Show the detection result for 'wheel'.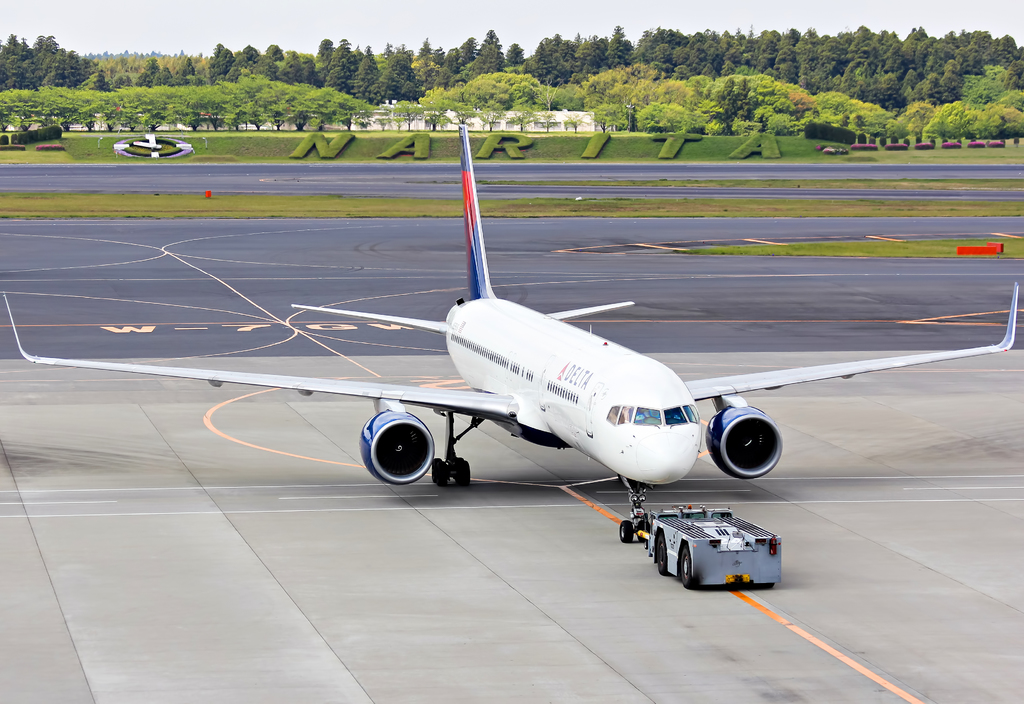
rect(635, 521, 646, 543).
